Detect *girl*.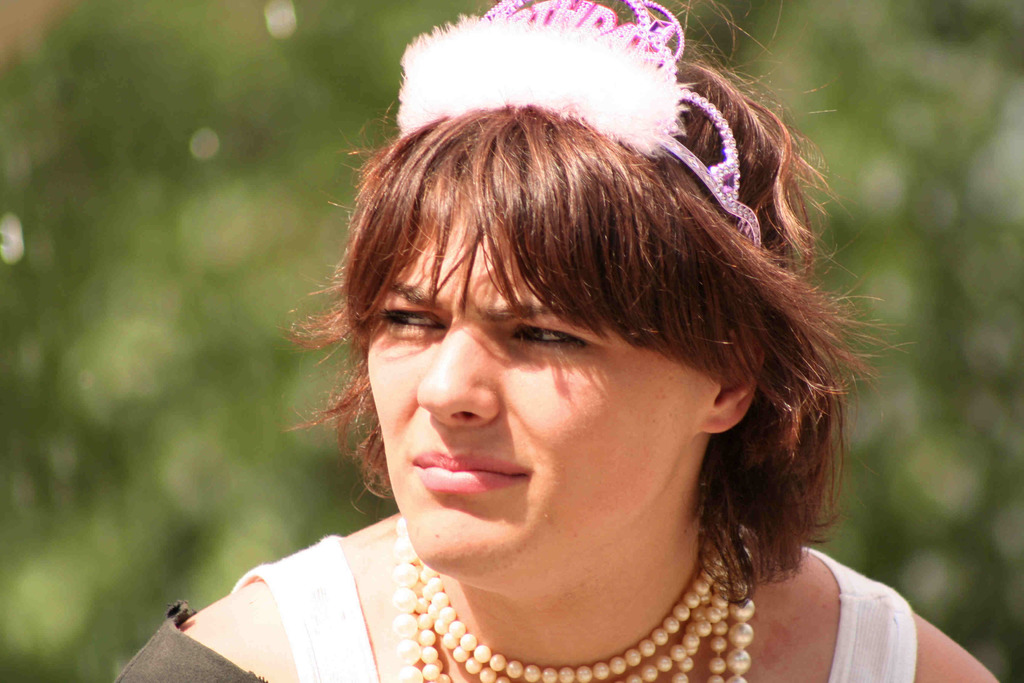
Detected at {"x1": 243, "y1": 0, "x2": 866, "y2": 682}.
